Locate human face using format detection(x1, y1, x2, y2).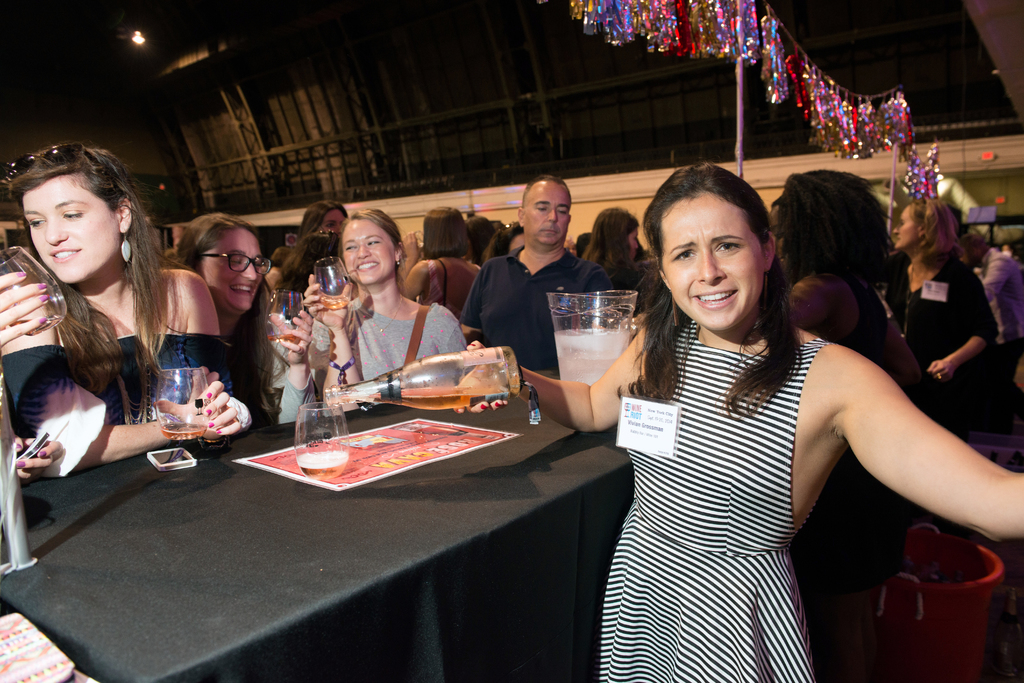
detection(334, 209, 401, 284).
